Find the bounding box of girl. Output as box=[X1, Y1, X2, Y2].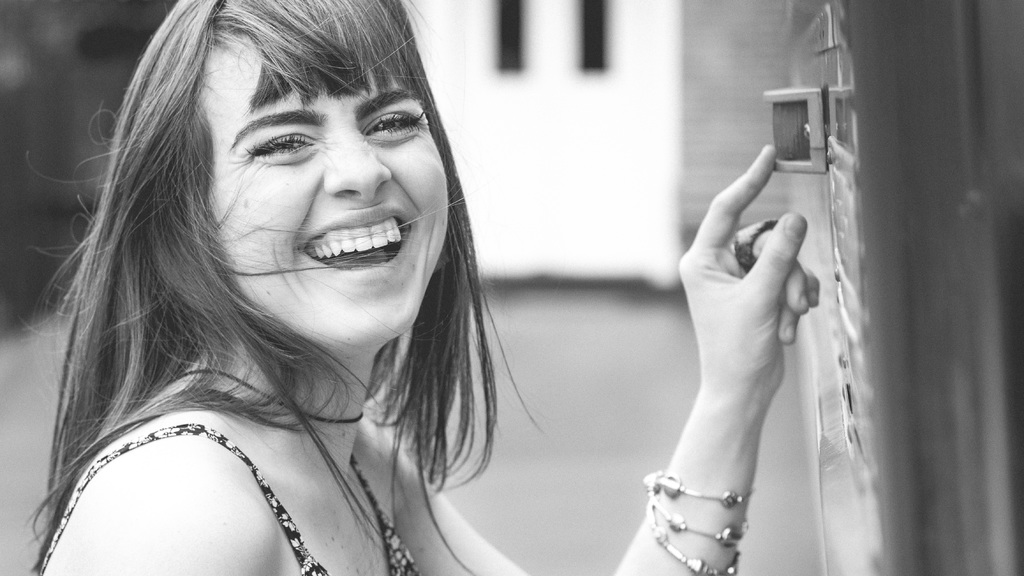
box=[25, 0, 820, 575].
